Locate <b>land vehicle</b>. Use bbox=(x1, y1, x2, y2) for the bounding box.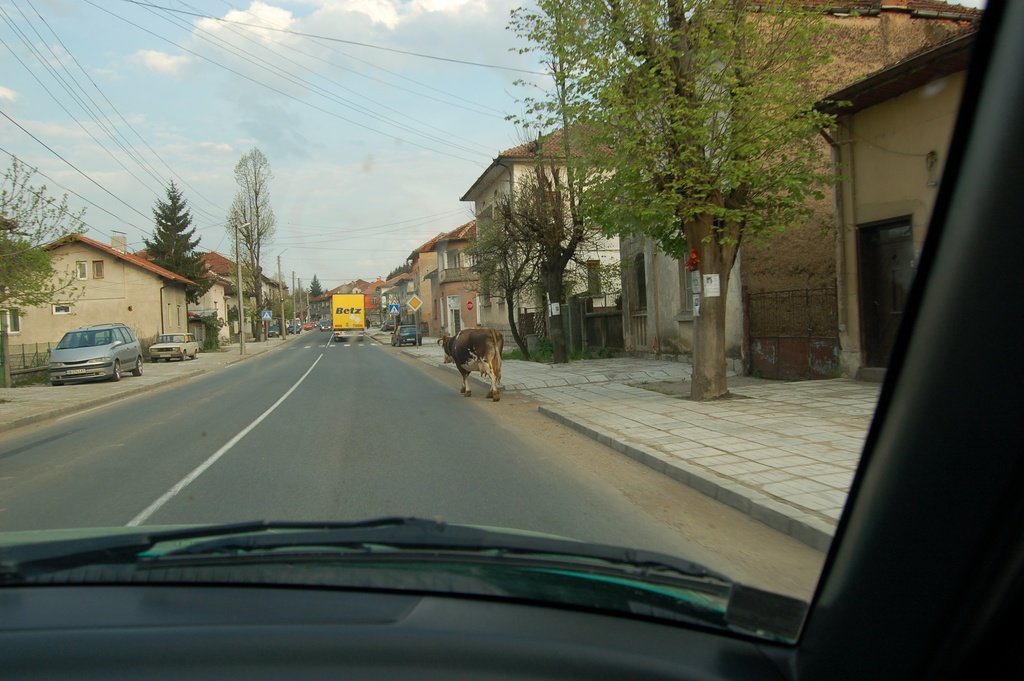
bbox=(44, 309, 147, 381).
